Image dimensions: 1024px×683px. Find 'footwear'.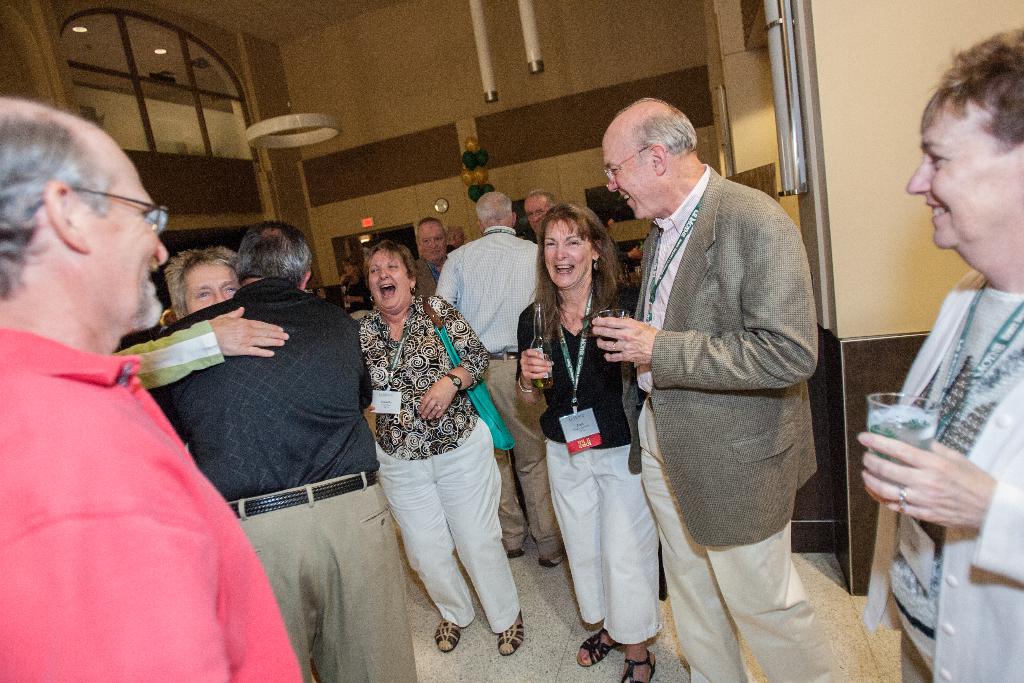
621/642/659/682.
